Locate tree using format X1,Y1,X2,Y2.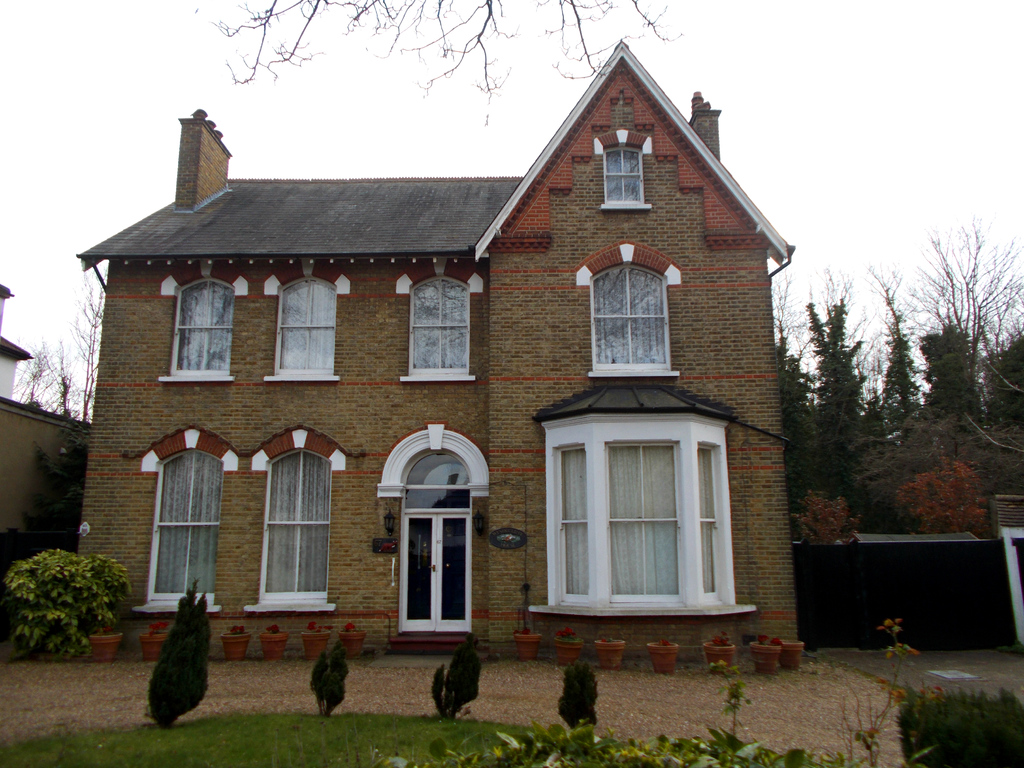
773,327,824,515.
